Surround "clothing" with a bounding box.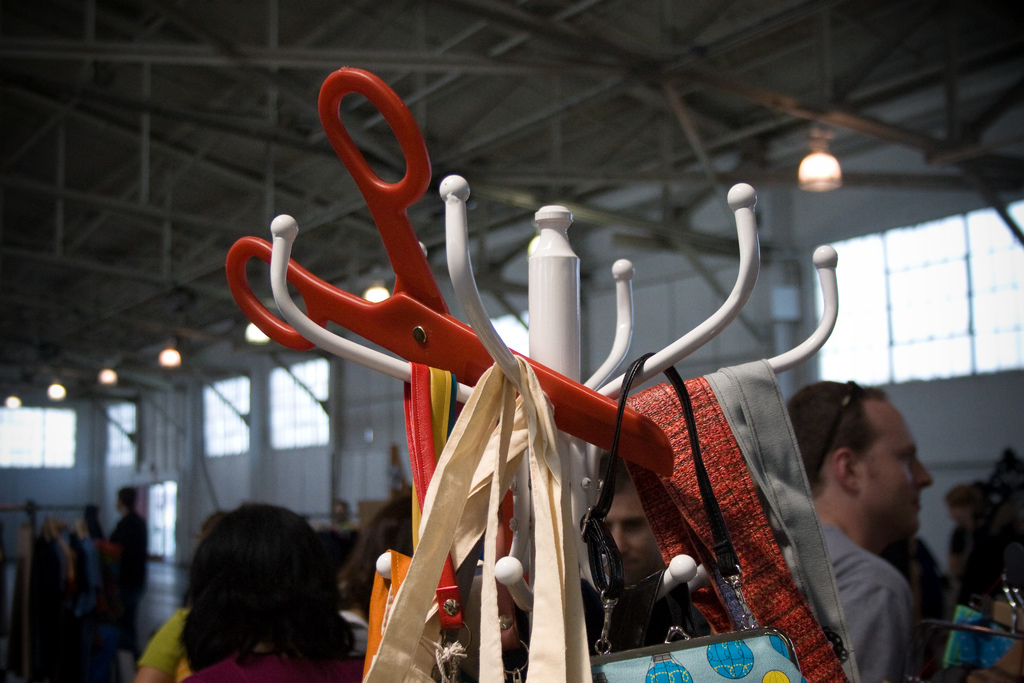
<bbox>942, 528, 1016, 675</bbox>.
